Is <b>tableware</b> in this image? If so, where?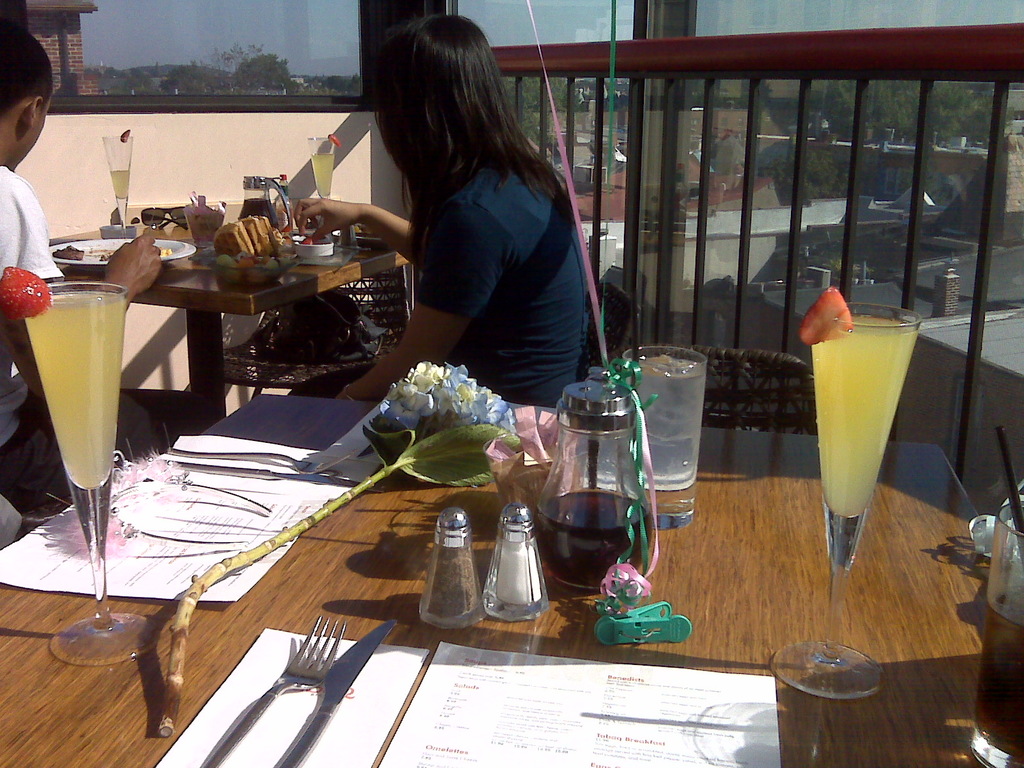
Yes, at [x1=965, y1=500, x2=1023, y2=767].
